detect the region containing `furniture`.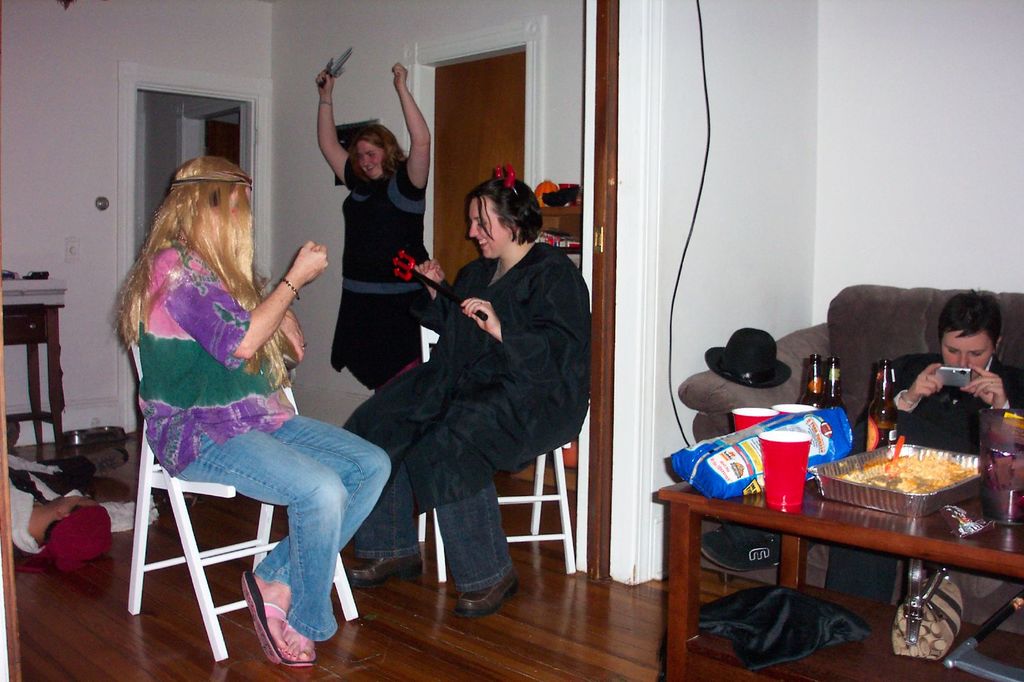
bbox=(0, 276, 22, 681).
